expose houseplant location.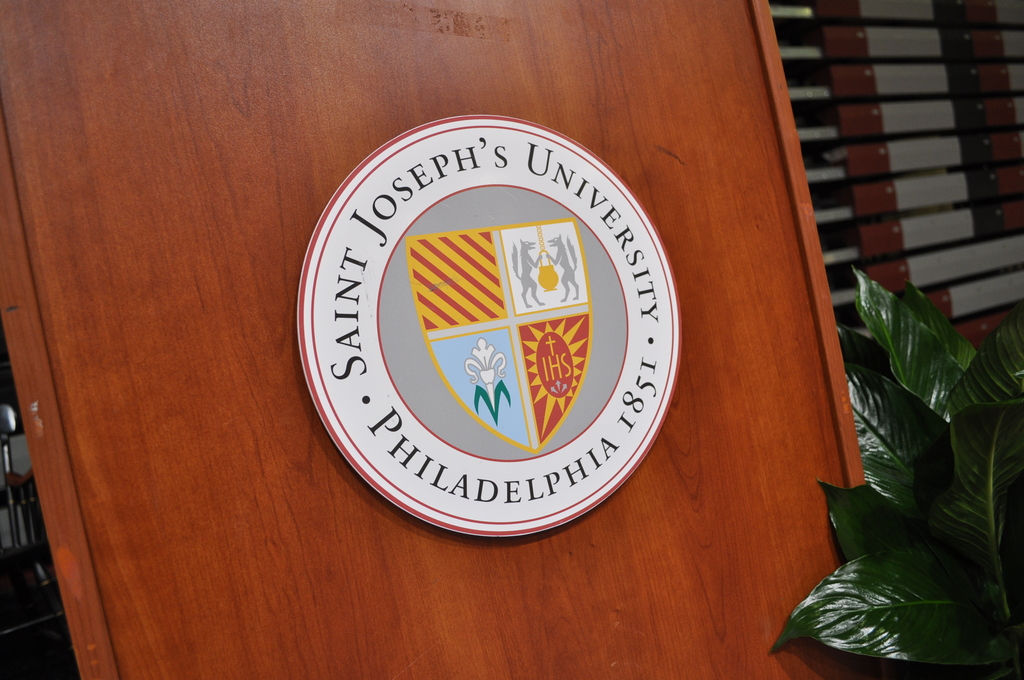
Exposed at pyautogui.locateOnScreen(767, 263, 1023, 679).
